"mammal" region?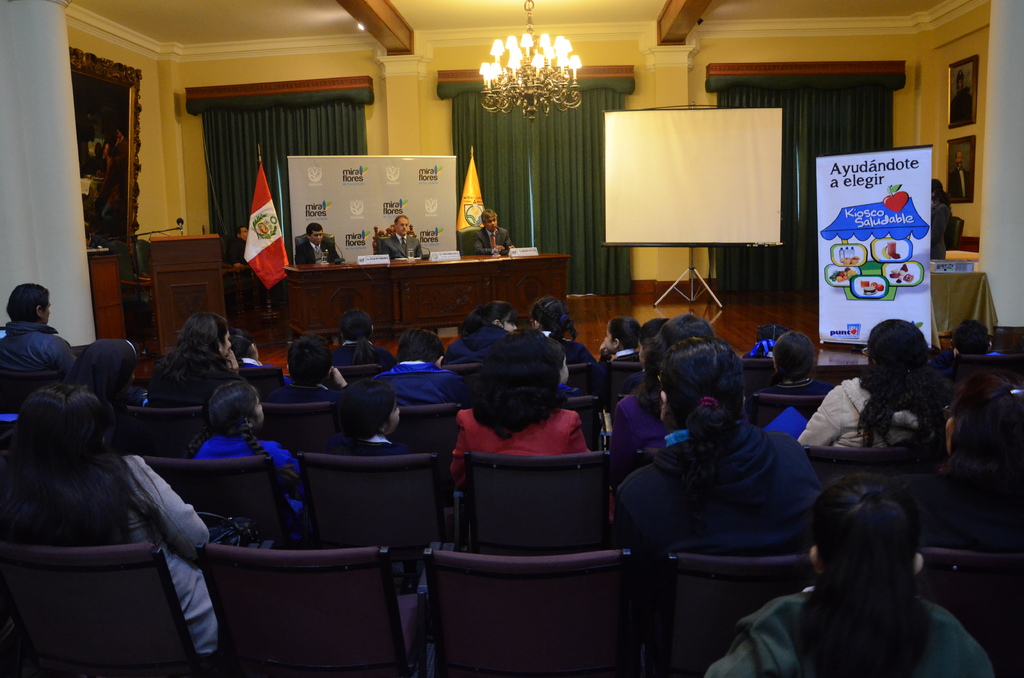
left=262, top=337, right=341, bottom=406
